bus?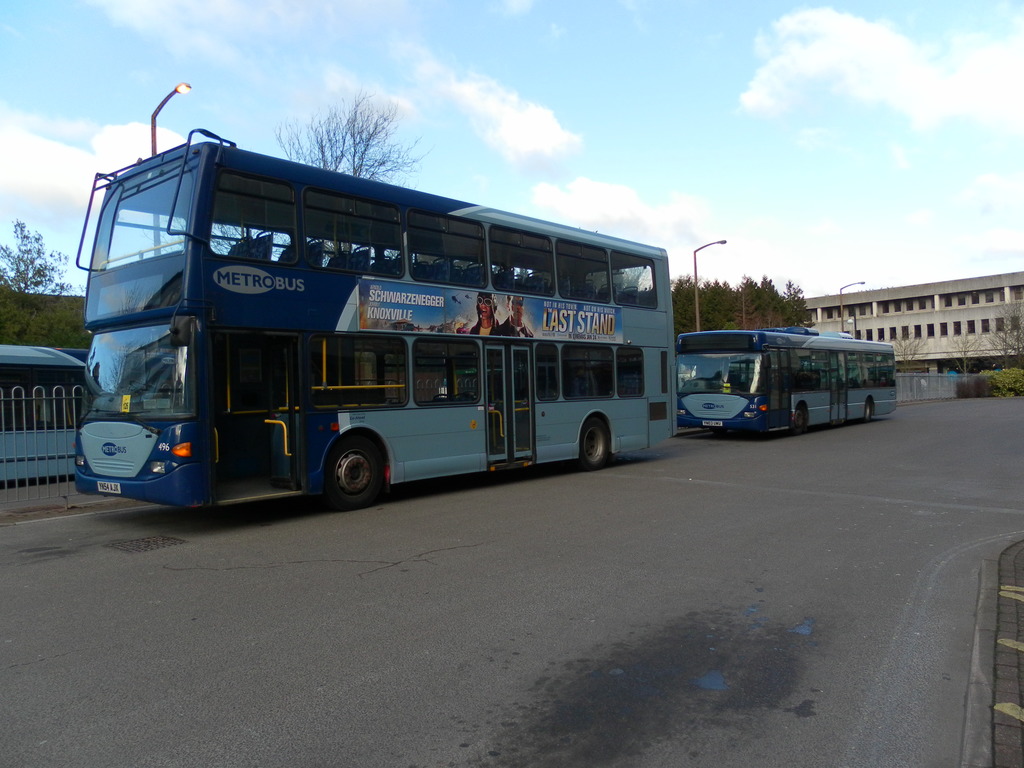
left=3, top=341, right=96, bottom=480
